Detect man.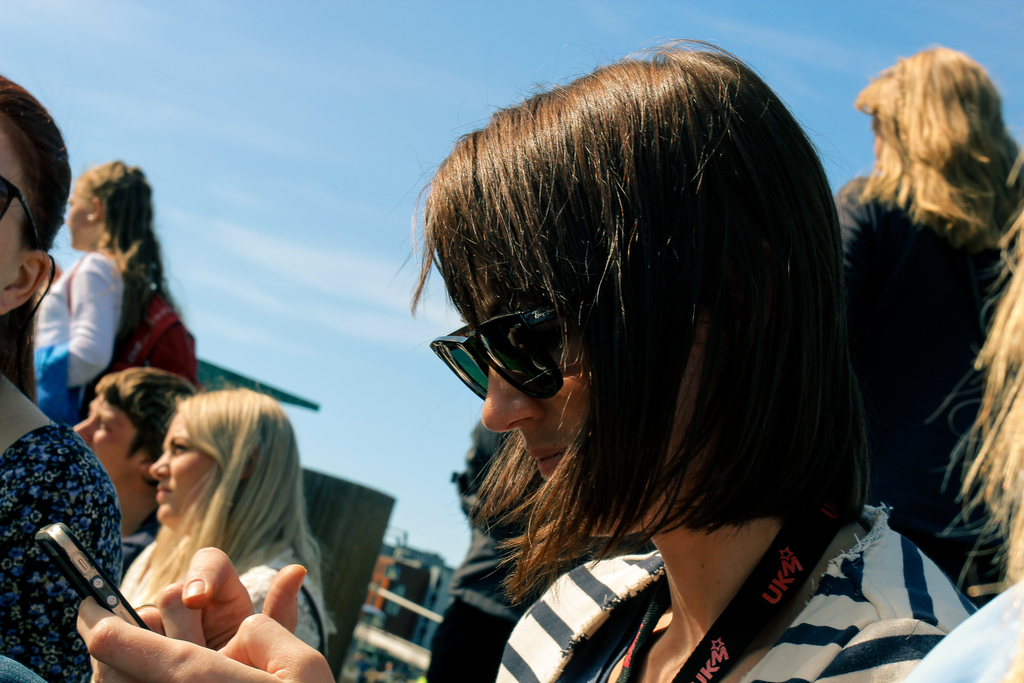
Detected at bbox=(69, 363, 196, 576).
